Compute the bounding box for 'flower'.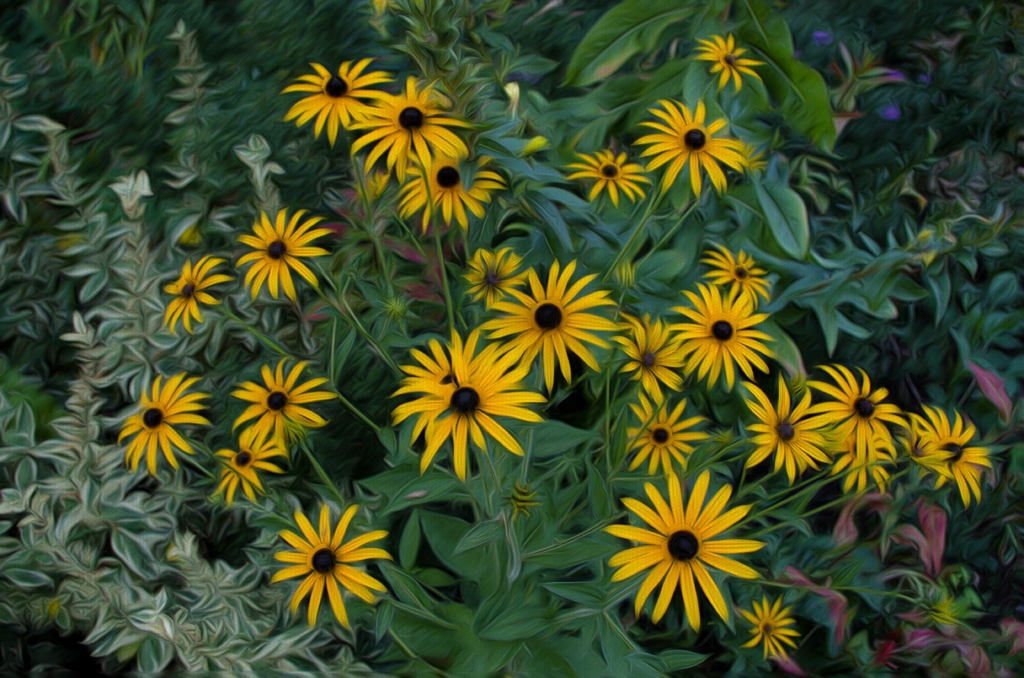
left=392, top=142, right=509, bottom=230.
